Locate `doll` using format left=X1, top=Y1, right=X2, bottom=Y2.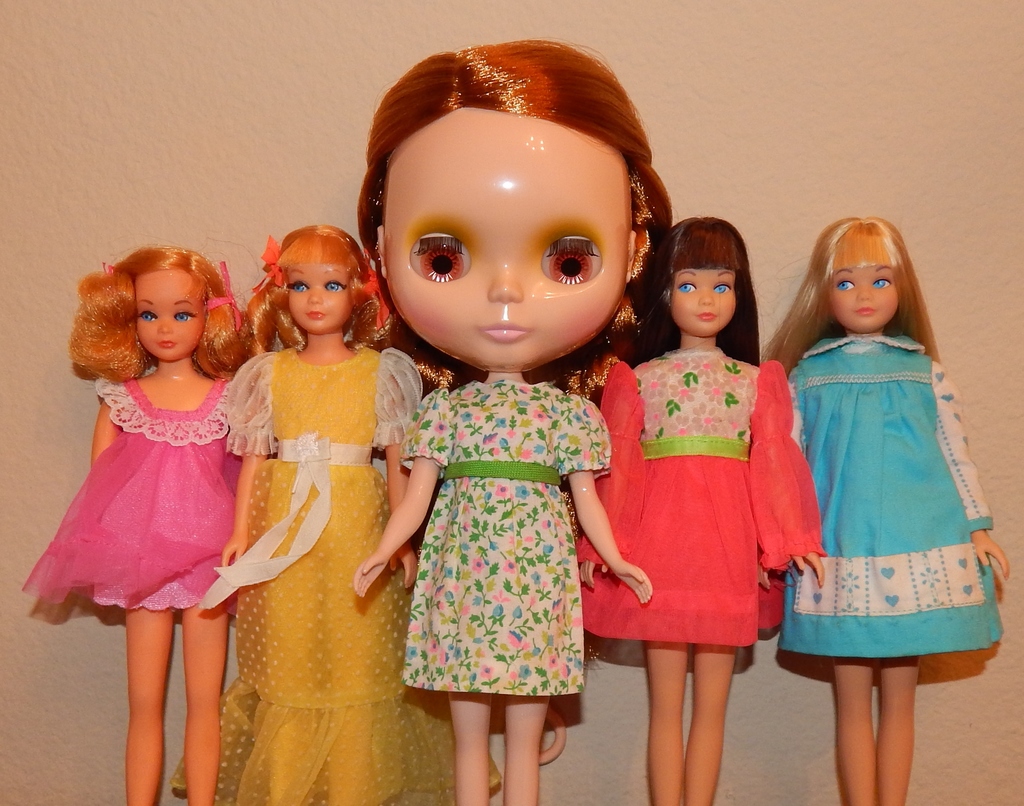
left=756, top=213, right=1011, bottom=805.
